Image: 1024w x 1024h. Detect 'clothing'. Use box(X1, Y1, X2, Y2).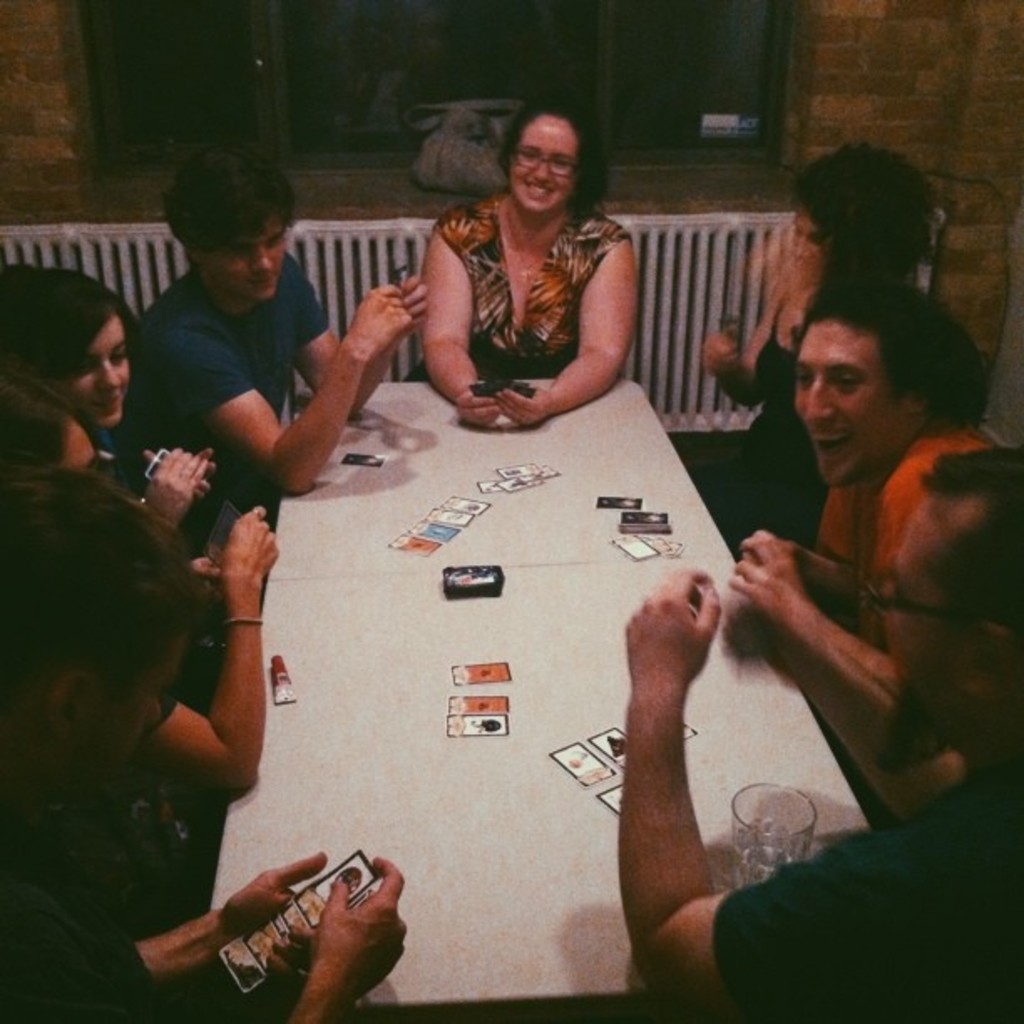
box(0, 801, 219, 1022).
